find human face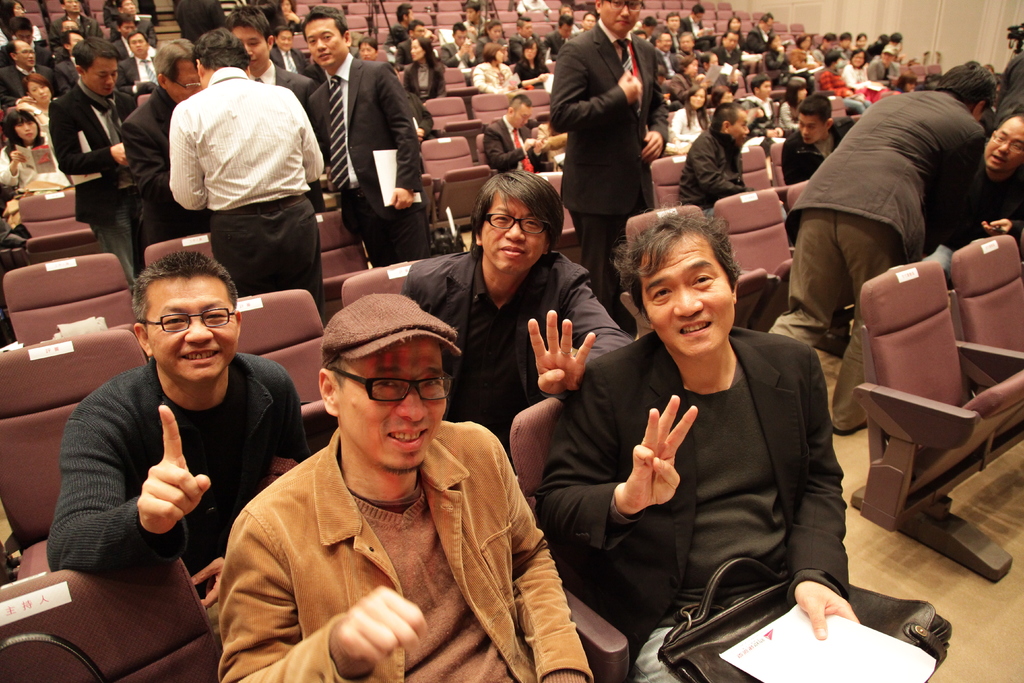
detection(982, 117, 1023, 168)
